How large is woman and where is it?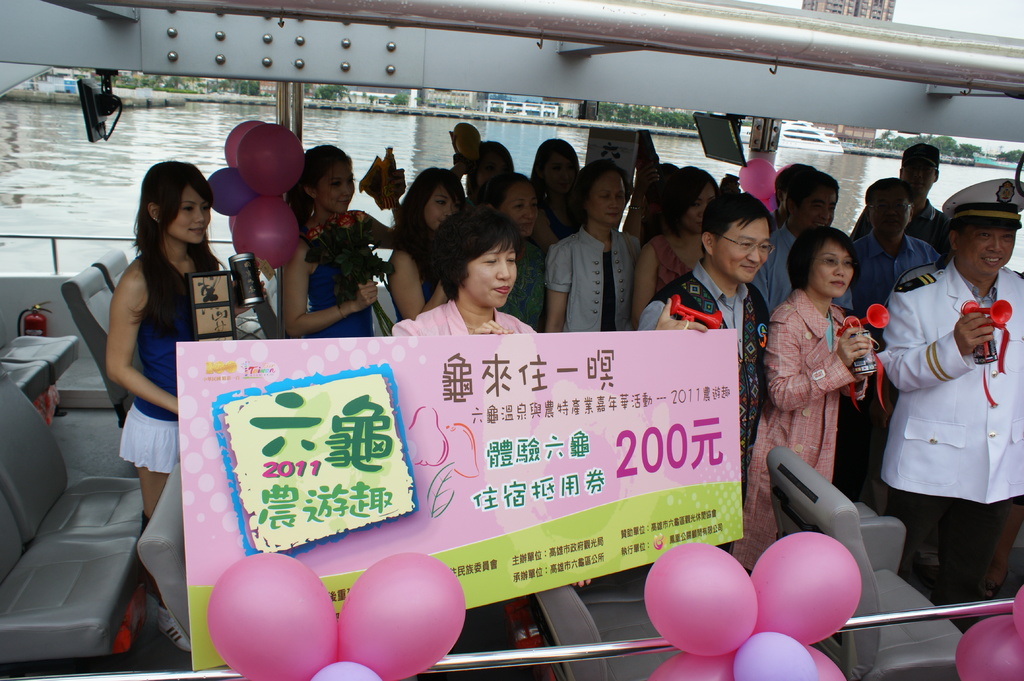
Bounding box: <region>490, 175, 543, 329</region>.
